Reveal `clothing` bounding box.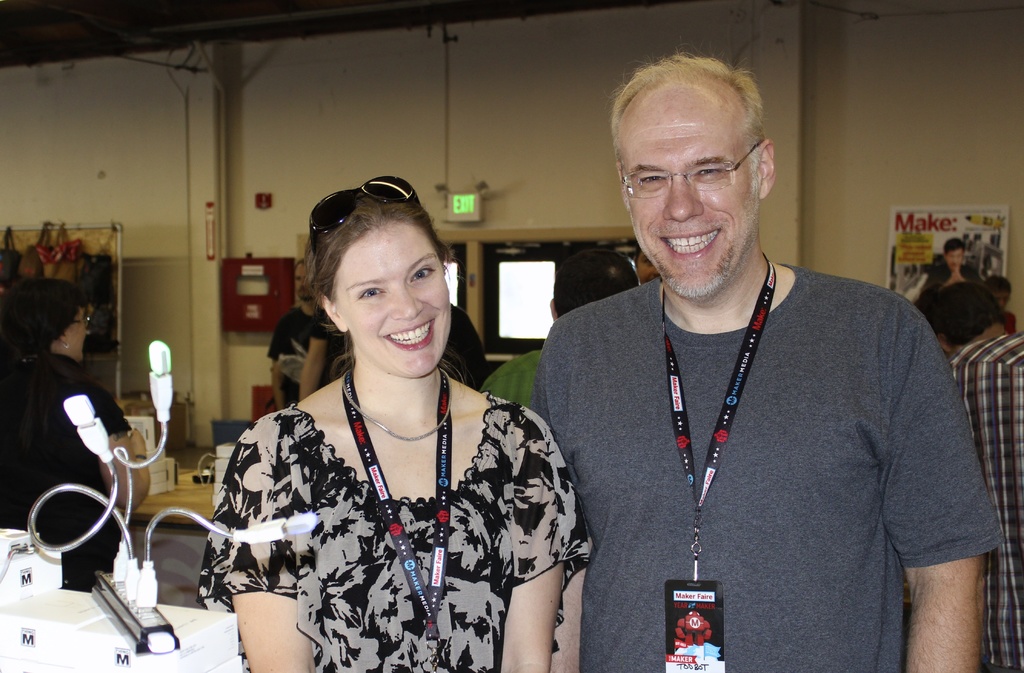
Revealed: x1=211 y1=341 x2=559 y2=659.
